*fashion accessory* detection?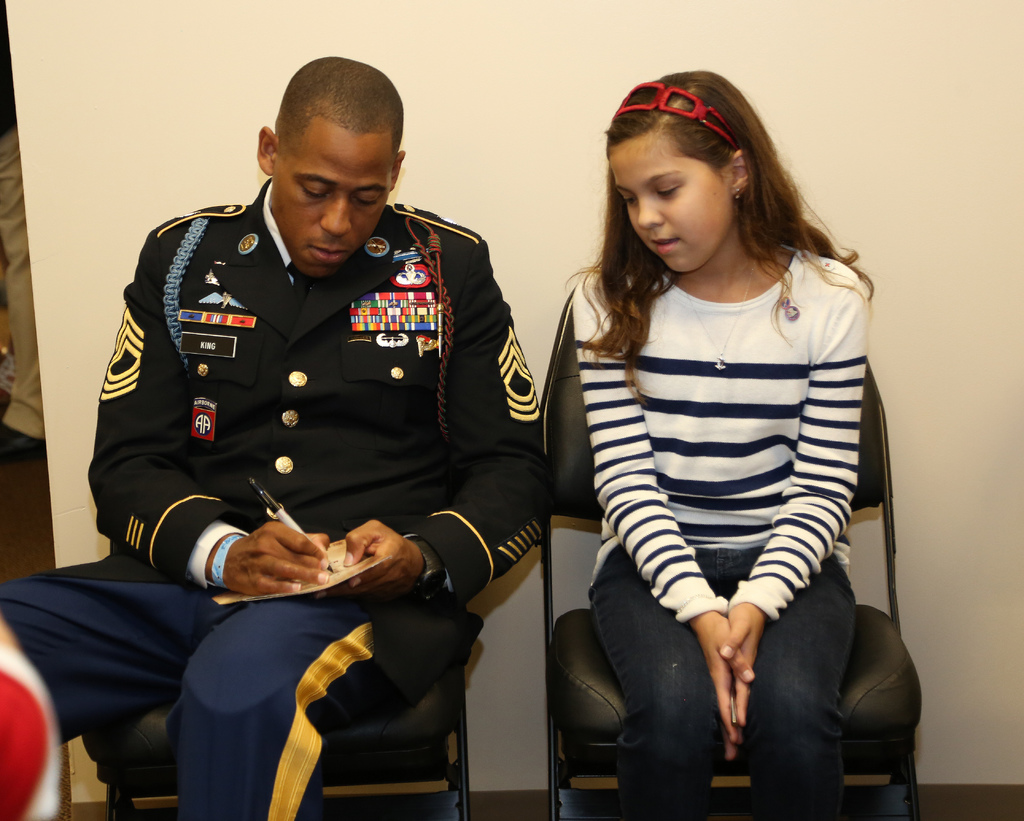
[609, 79, 737, 151]
